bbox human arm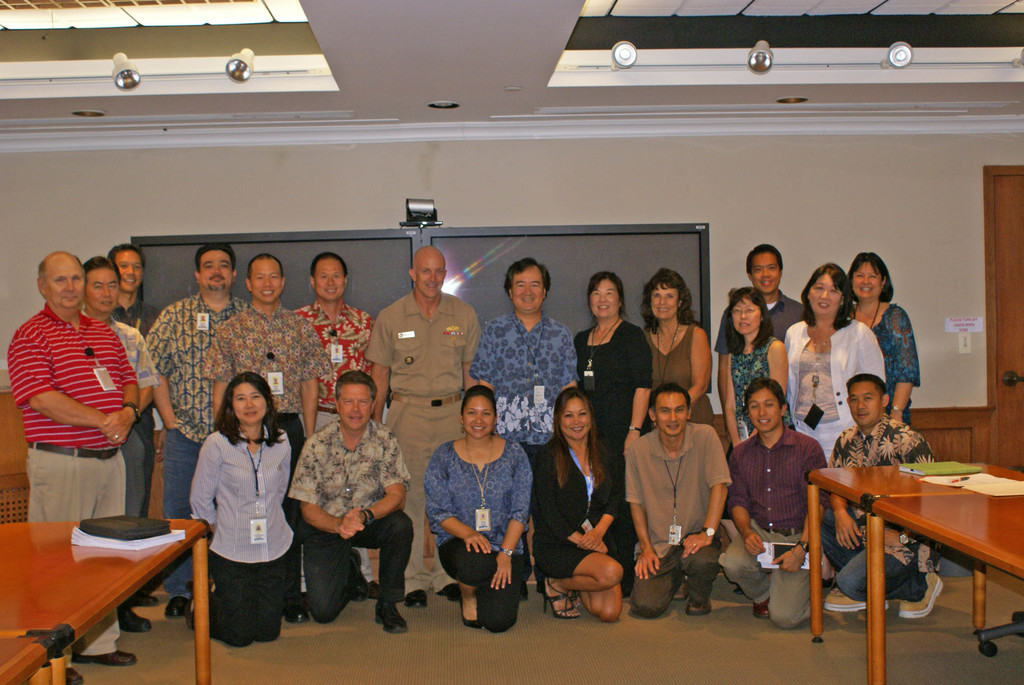
{"x1": 881, "y1": 526, "x2": 915, "y2": 550}
